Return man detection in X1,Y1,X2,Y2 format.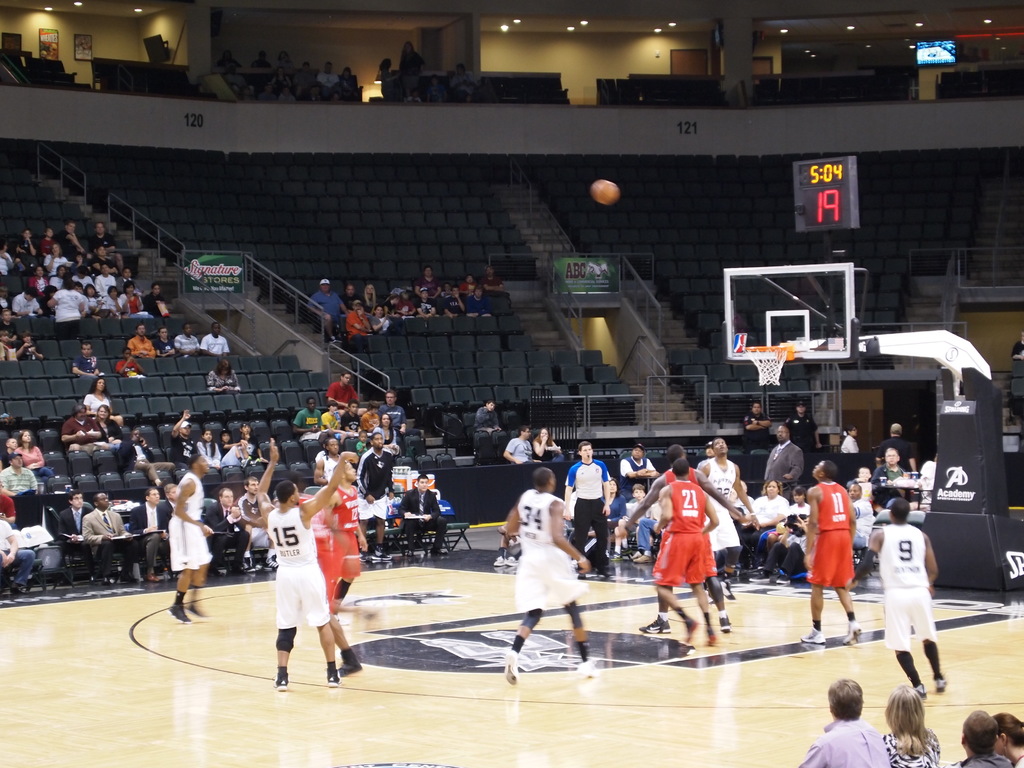
943,715,1012,767.
